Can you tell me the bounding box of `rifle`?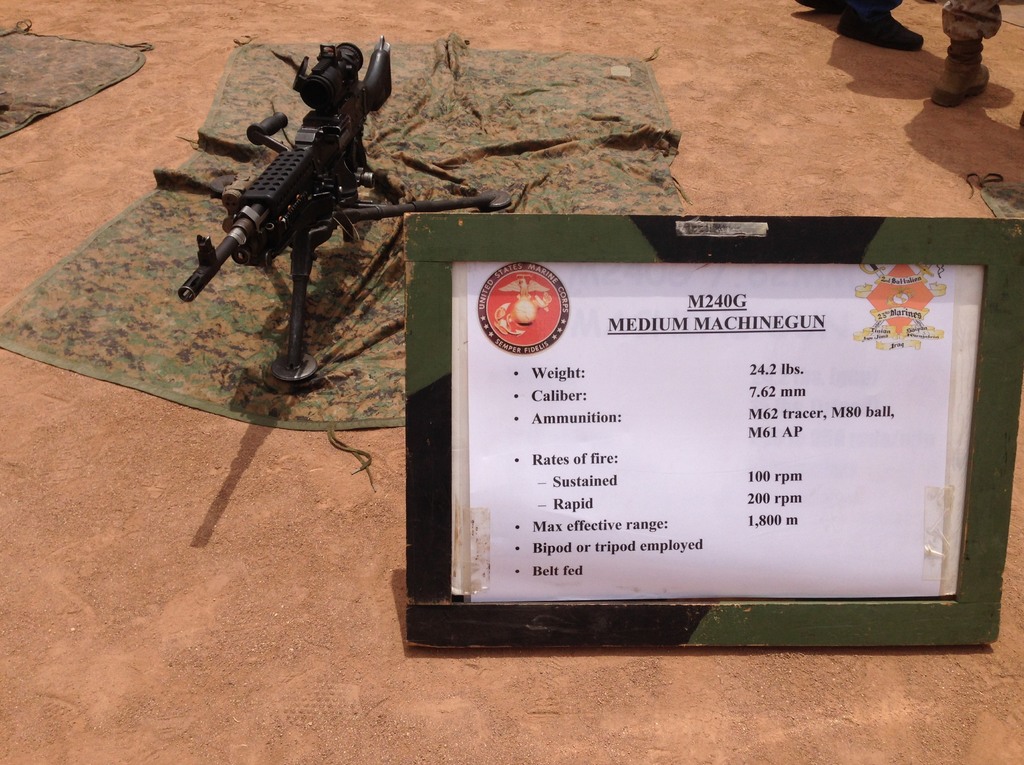
174,35,412,386.
